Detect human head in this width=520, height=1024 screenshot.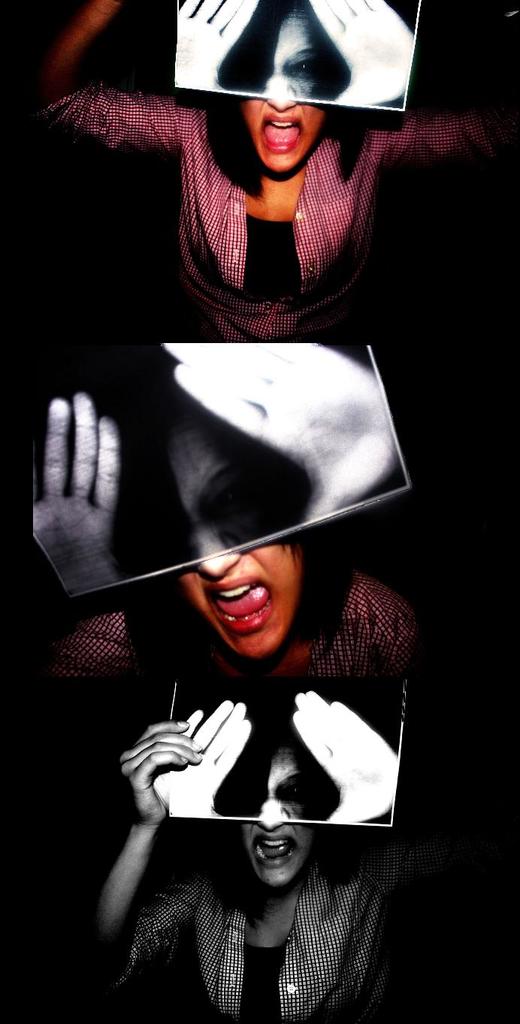
Detection: 231:95:331:178.
